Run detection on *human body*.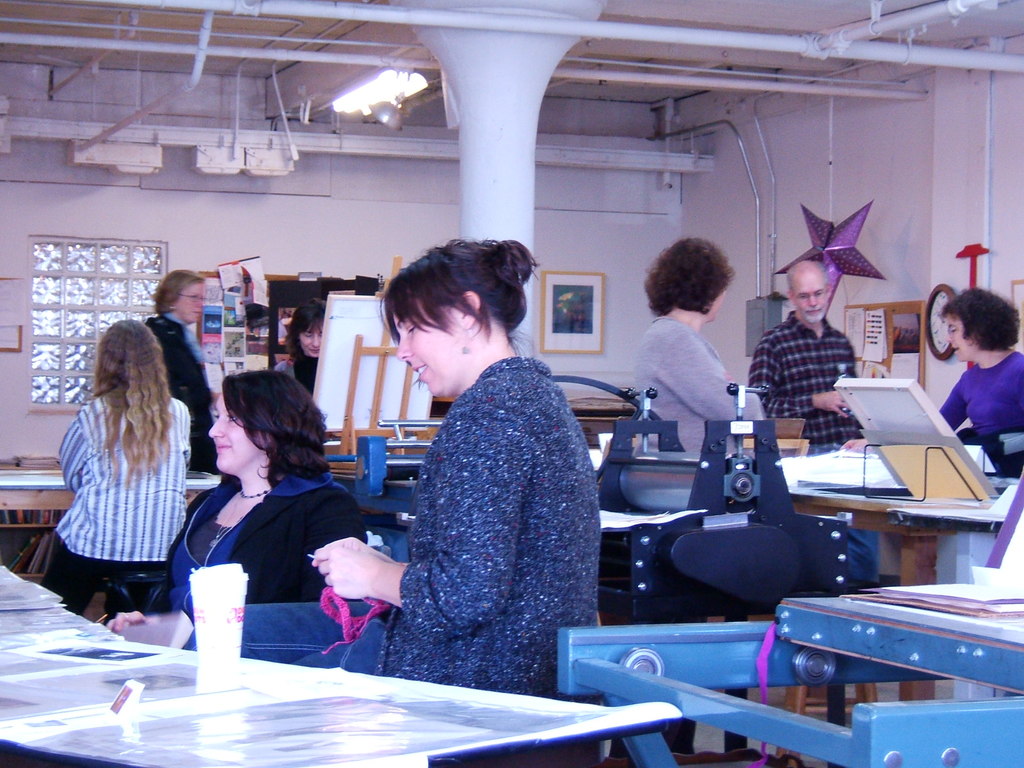
Result: left=746, top=310, right=883, bottom=589.
